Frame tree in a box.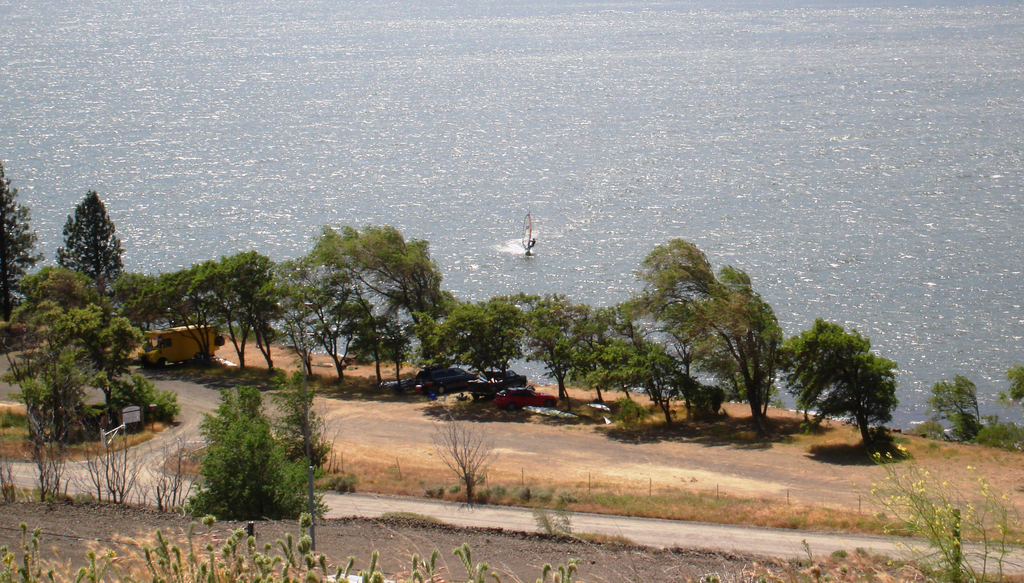
997,364,1023,409.
